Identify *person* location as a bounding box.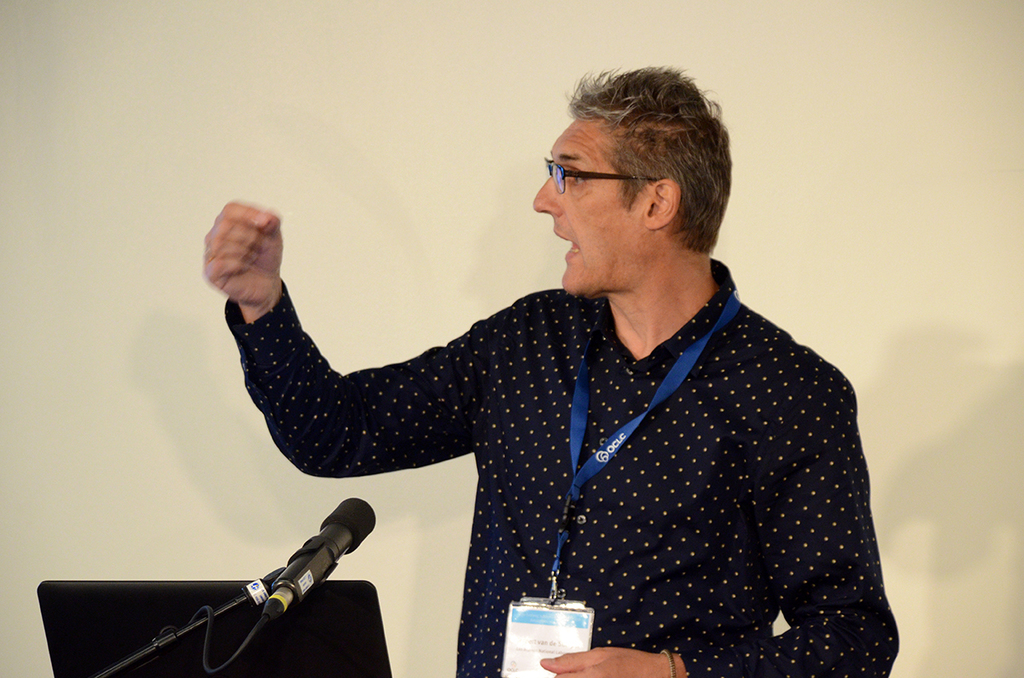
box(207, 66, 899, 677).
